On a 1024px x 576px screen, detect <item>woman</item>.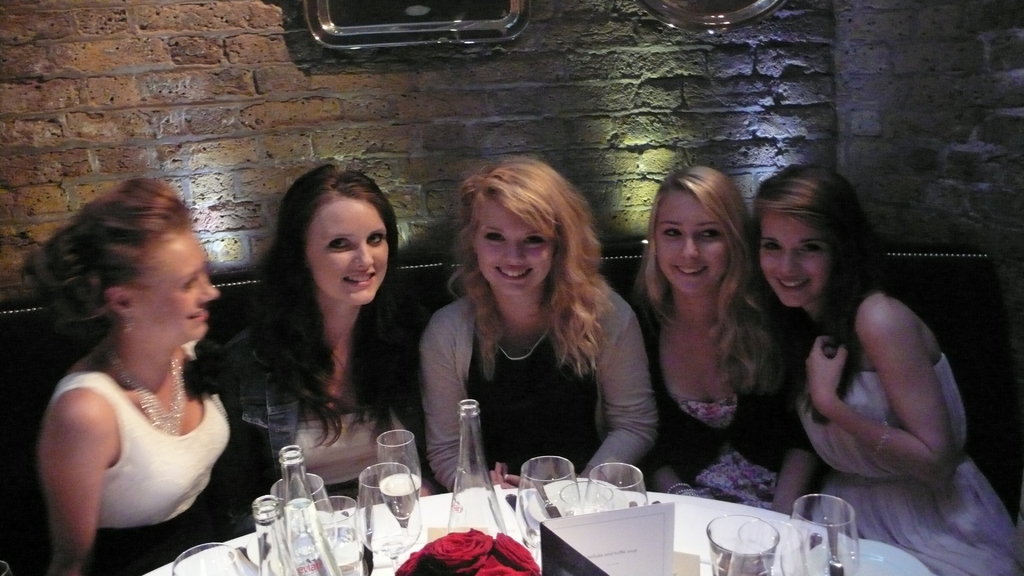
bbox(614, 164, 813, 521).
